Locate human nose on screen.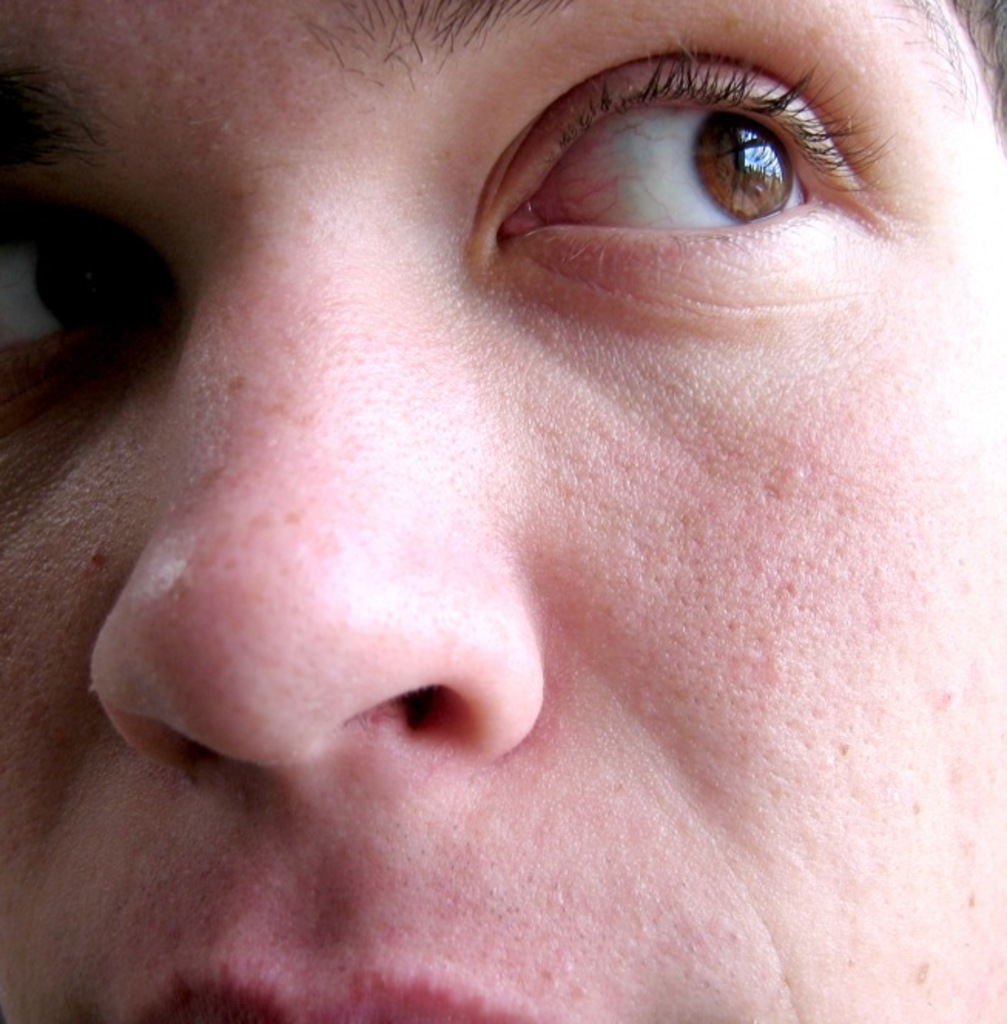
On screen at select_region(89, 244, 561, 762).
